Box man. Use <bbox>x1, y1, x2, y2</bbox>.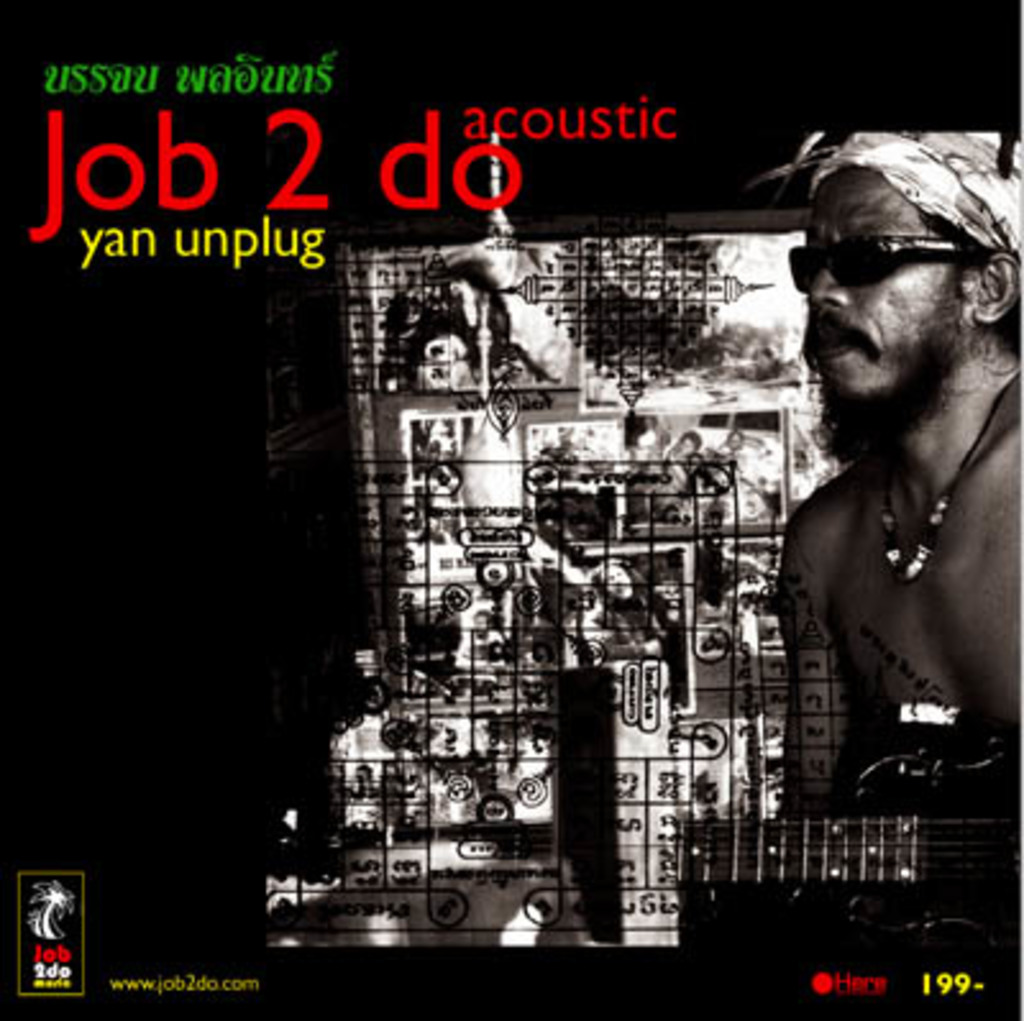
<bbox>681, 133, 996, 880</bbox>.
